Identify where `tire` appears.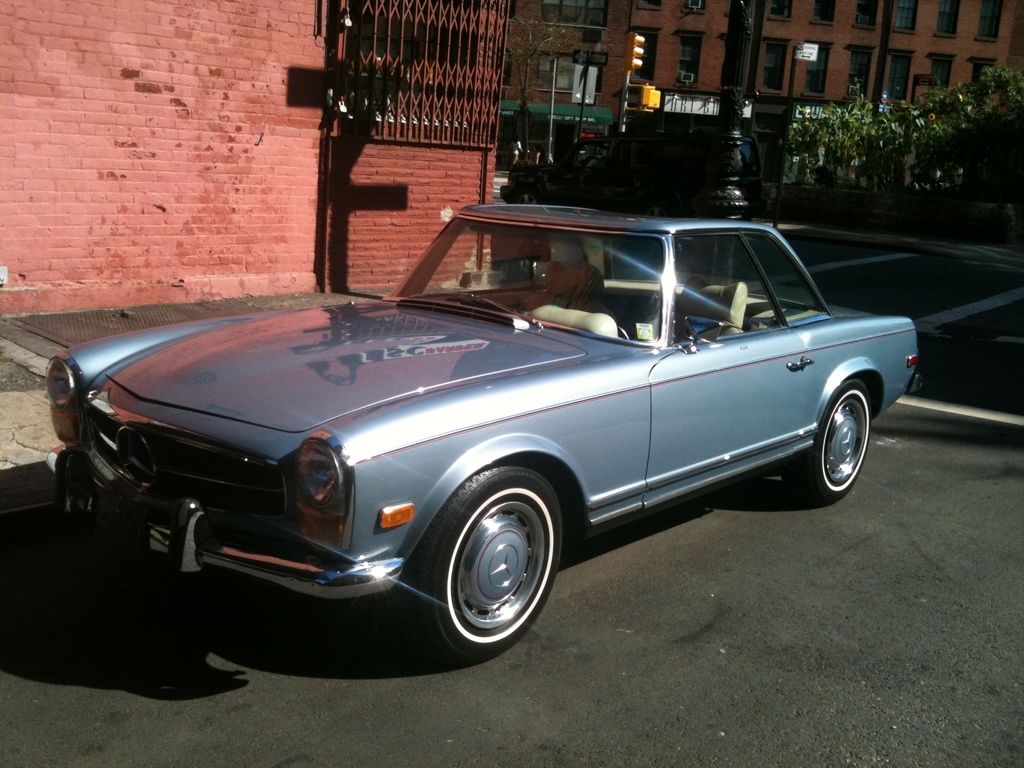
Appears at select_region(417, 472, 563, 664).
